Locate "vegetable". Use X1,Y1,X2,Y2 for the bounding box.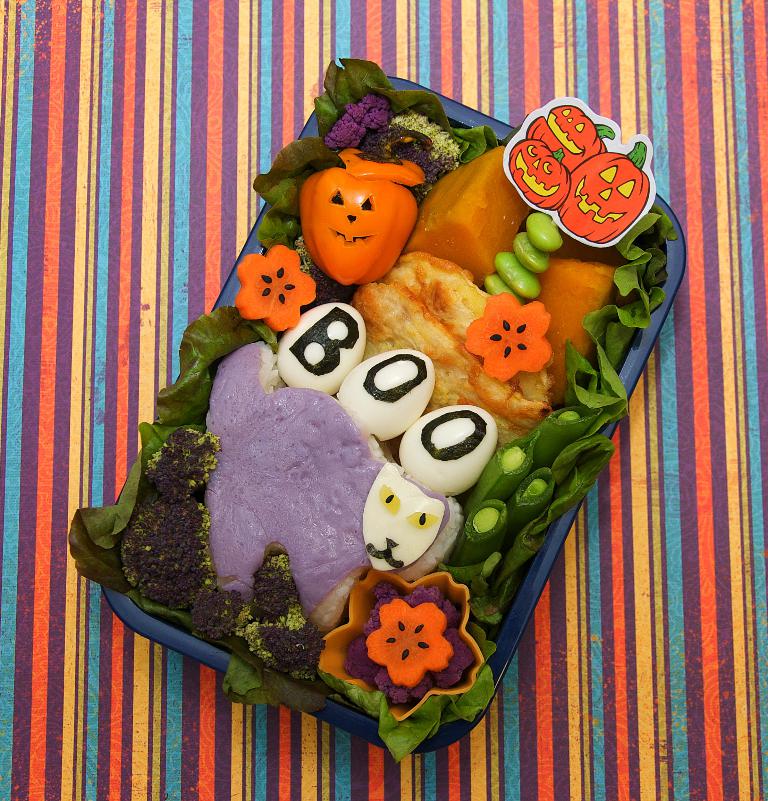
451,501,509,563.
